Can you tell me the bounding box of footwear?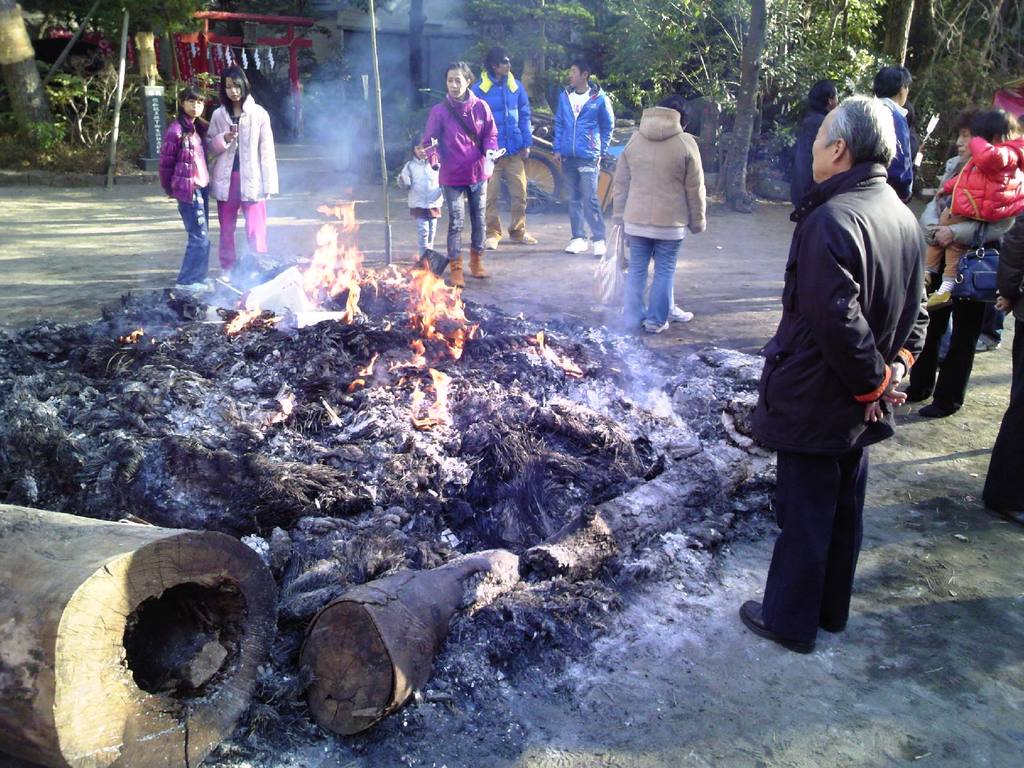
detection(740, 593, 809, 657).
